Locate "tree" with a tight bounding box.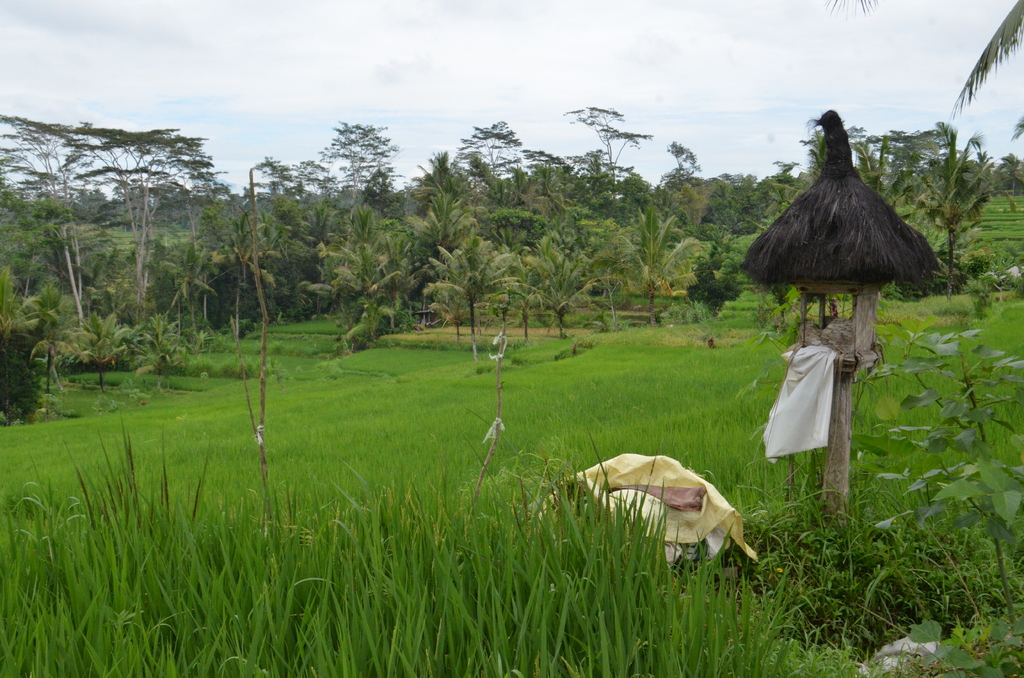
<region>819, 0, 1023, 115</region>.
